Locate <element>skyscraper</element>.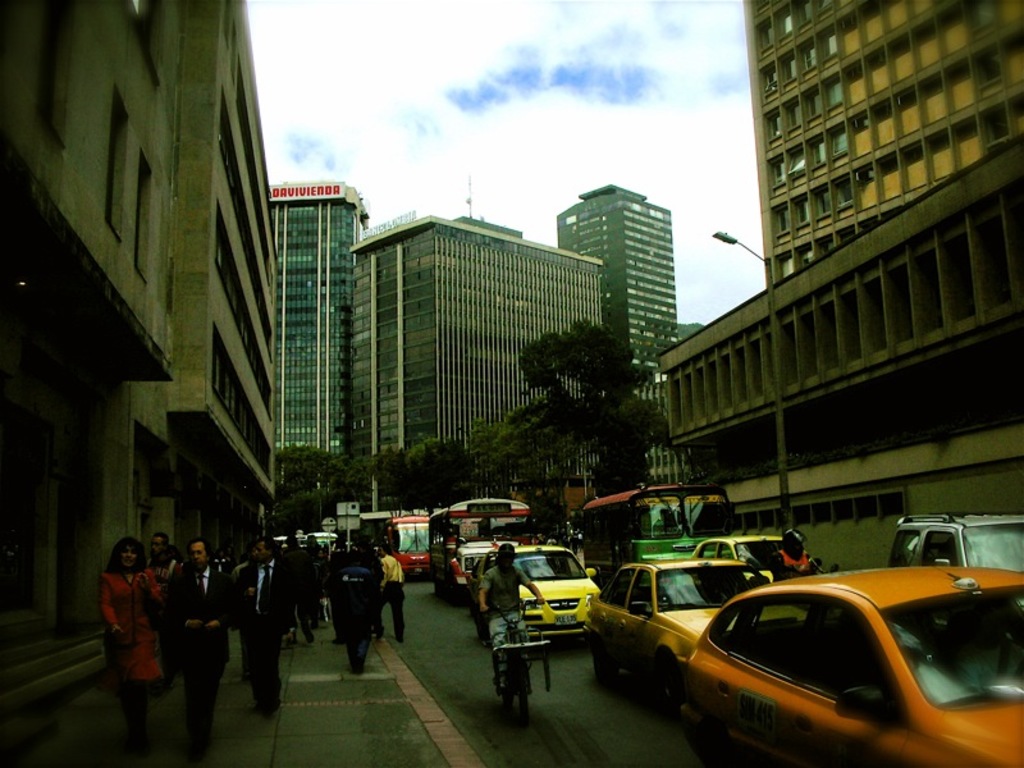
Bounding box: {"x1": 553, "y1": 138, "x2": 698, "y2": 379}.
